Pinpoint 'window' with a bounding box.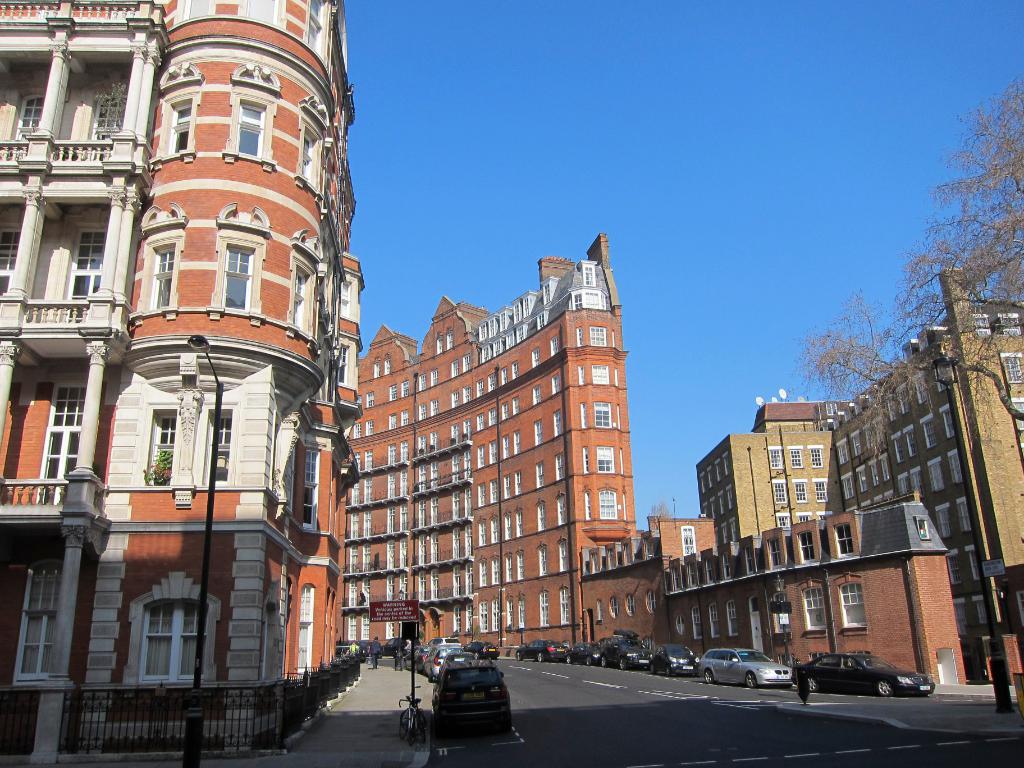
<bbox>489, 514, 499, 540</bbox>.
